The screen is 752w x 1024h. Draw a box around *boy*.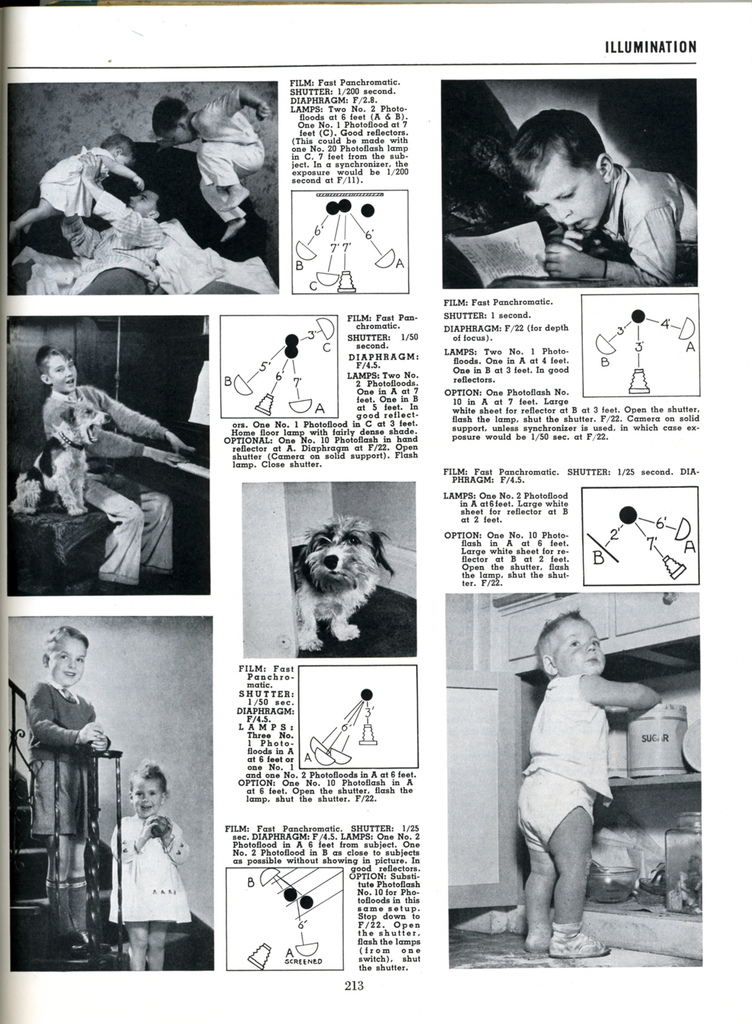
[518,611,664,957].
